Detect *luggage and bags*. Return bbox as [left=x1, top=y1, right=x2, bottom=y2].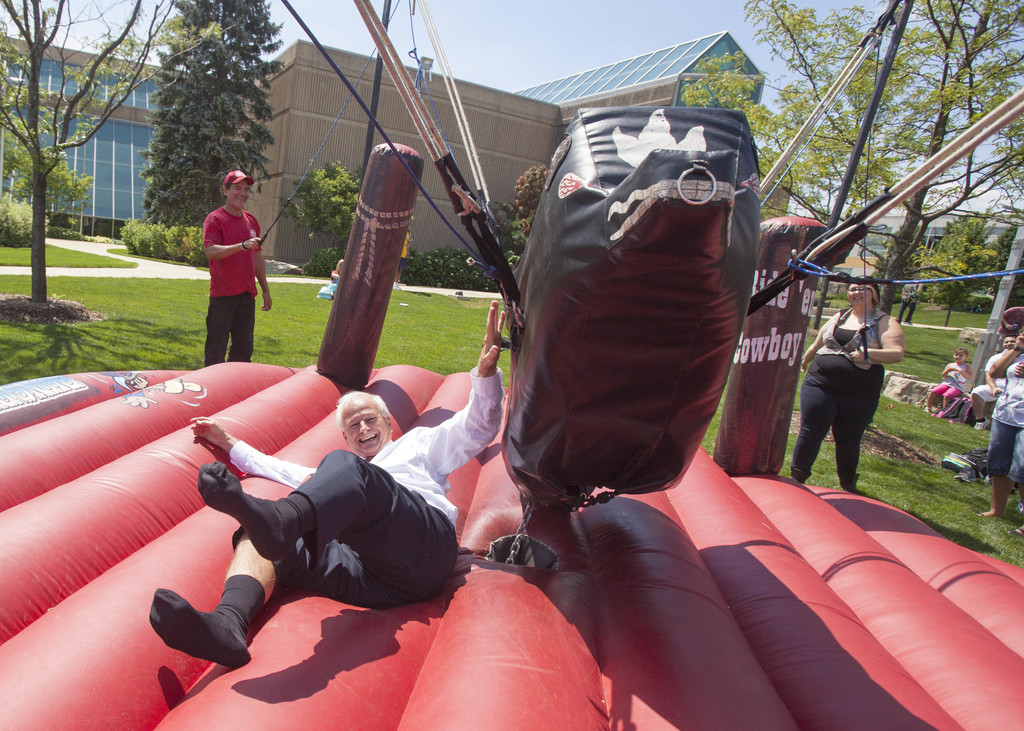
[left=964, top=446, right=993, bottom=480].
